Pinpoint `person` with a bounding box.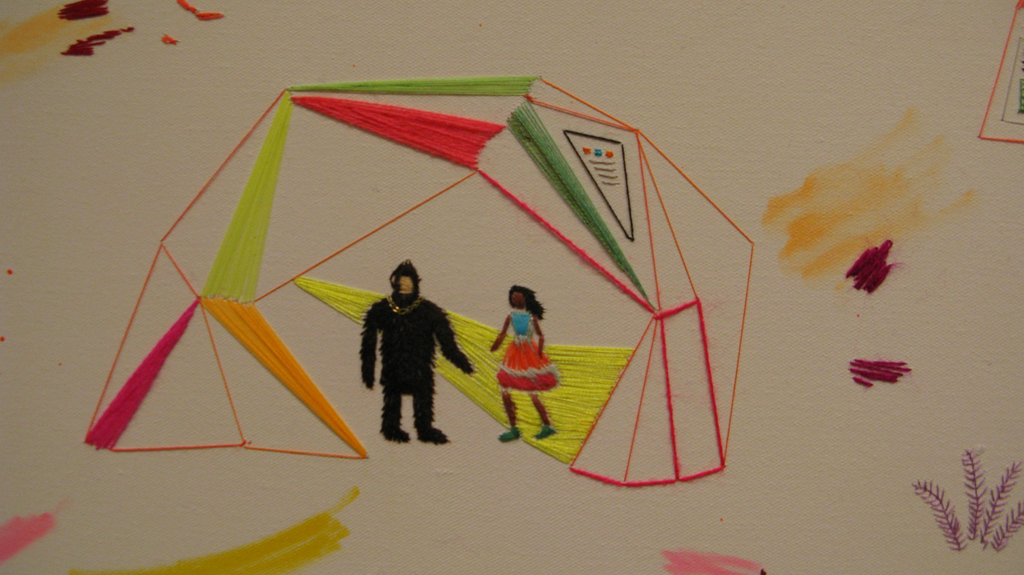
l=497, t=282, r=560, b=443.
